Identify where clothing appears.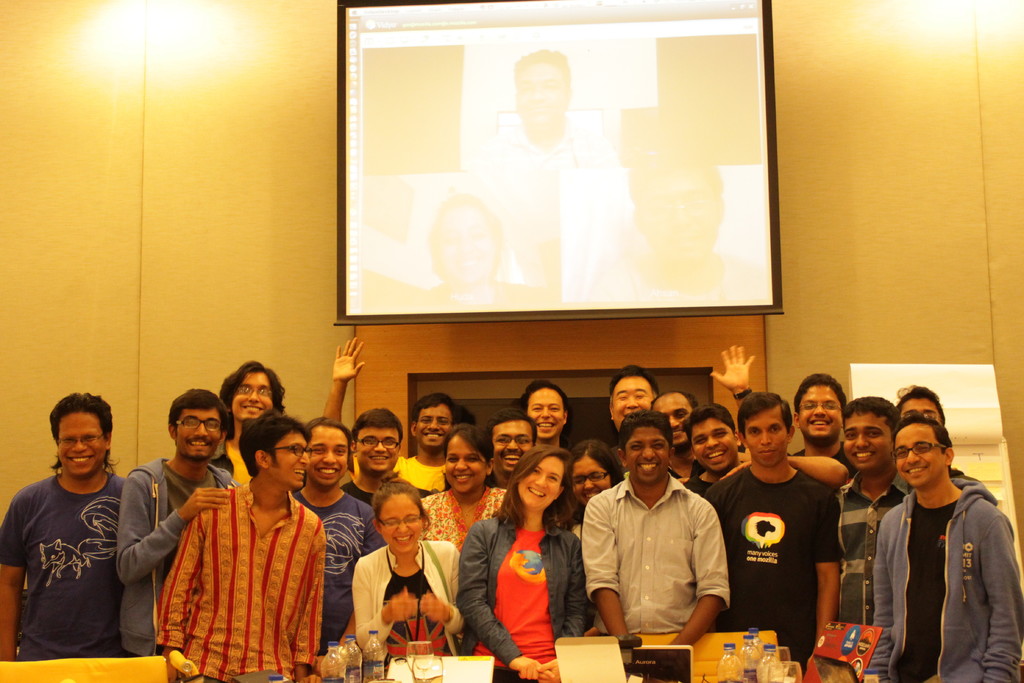
Appears at 0:470:127:661.
